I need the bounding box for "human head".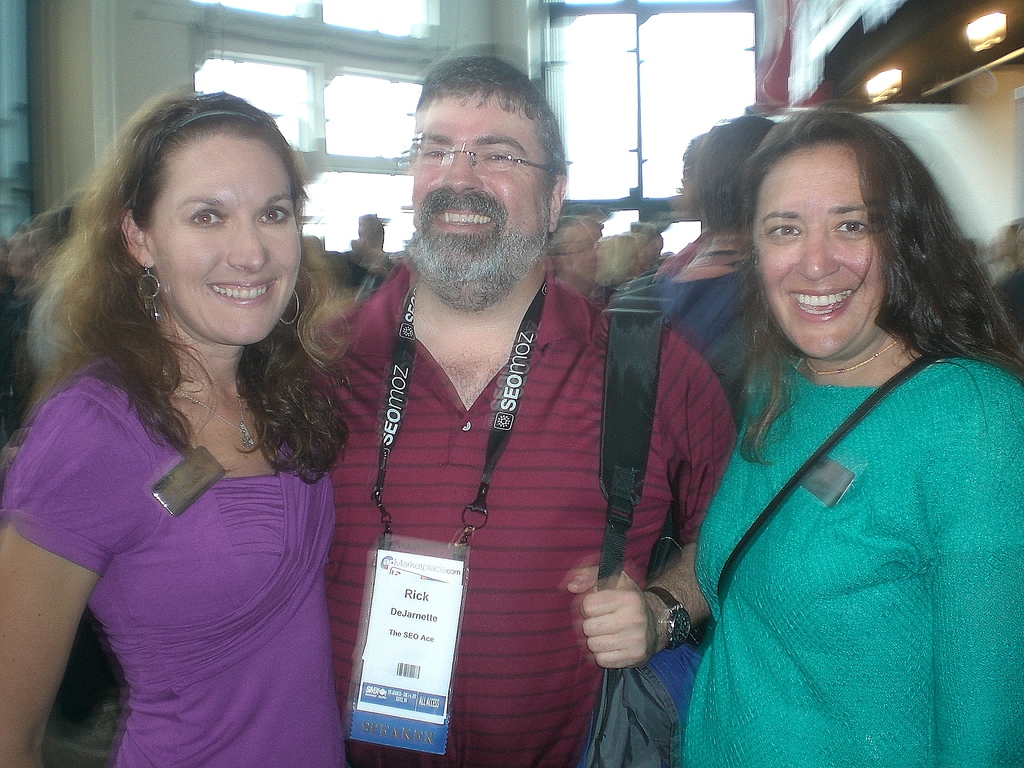
Here it is: (x1=593, y1=234, x2=644, y2=285).
